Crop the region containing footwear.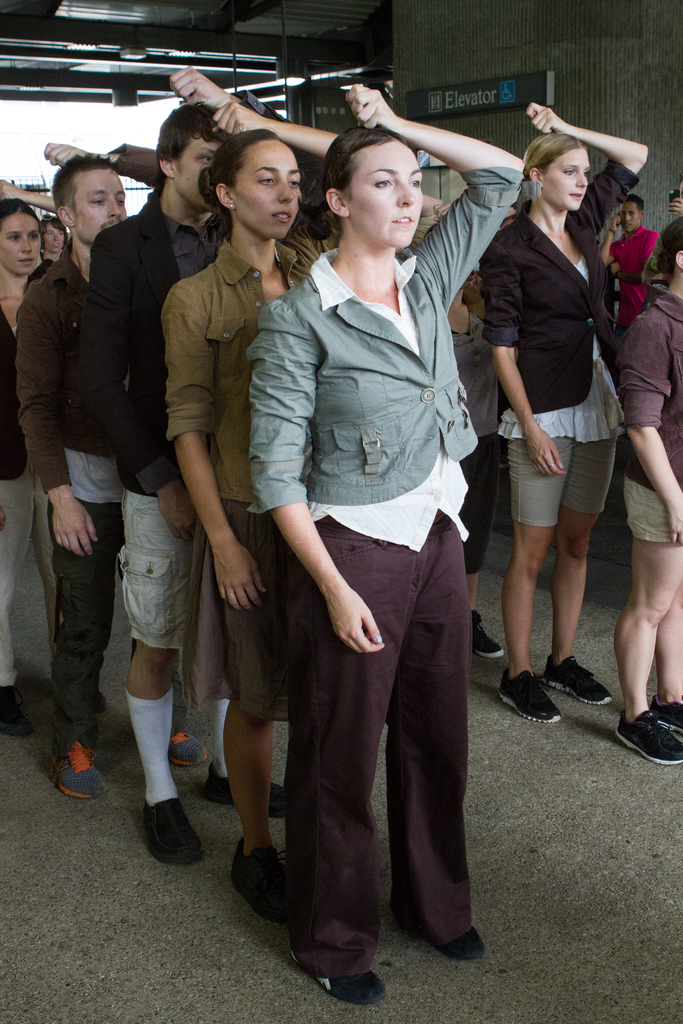
Crop region: region(51, 740, 108, 800).
